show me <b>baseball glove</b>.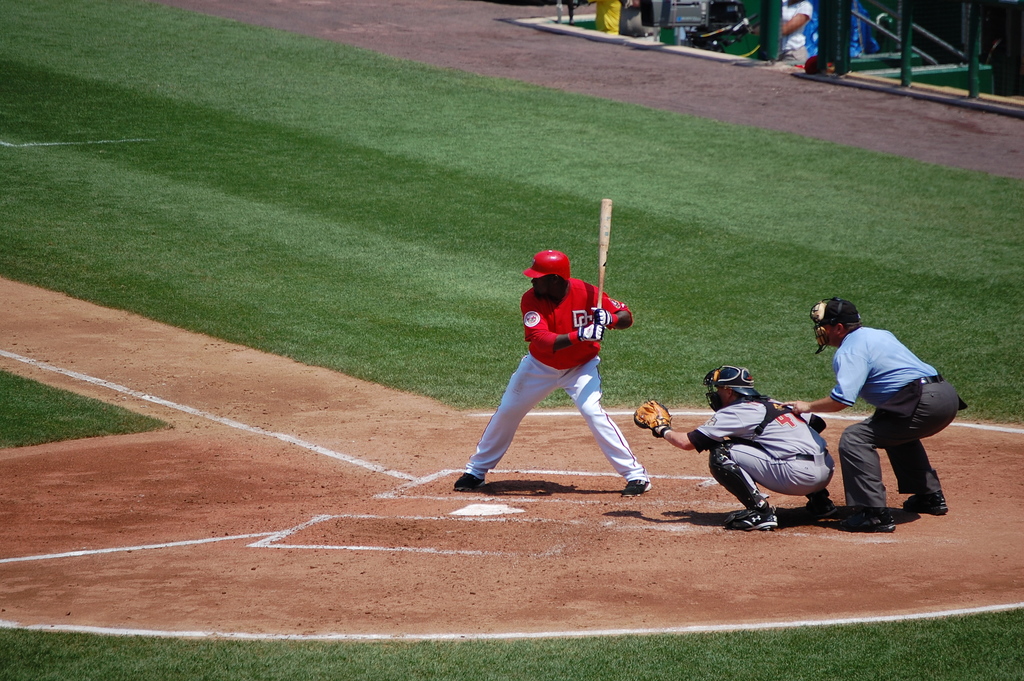
<b>baseball glove</b> is here: crop(630, 396, 673, 436).
